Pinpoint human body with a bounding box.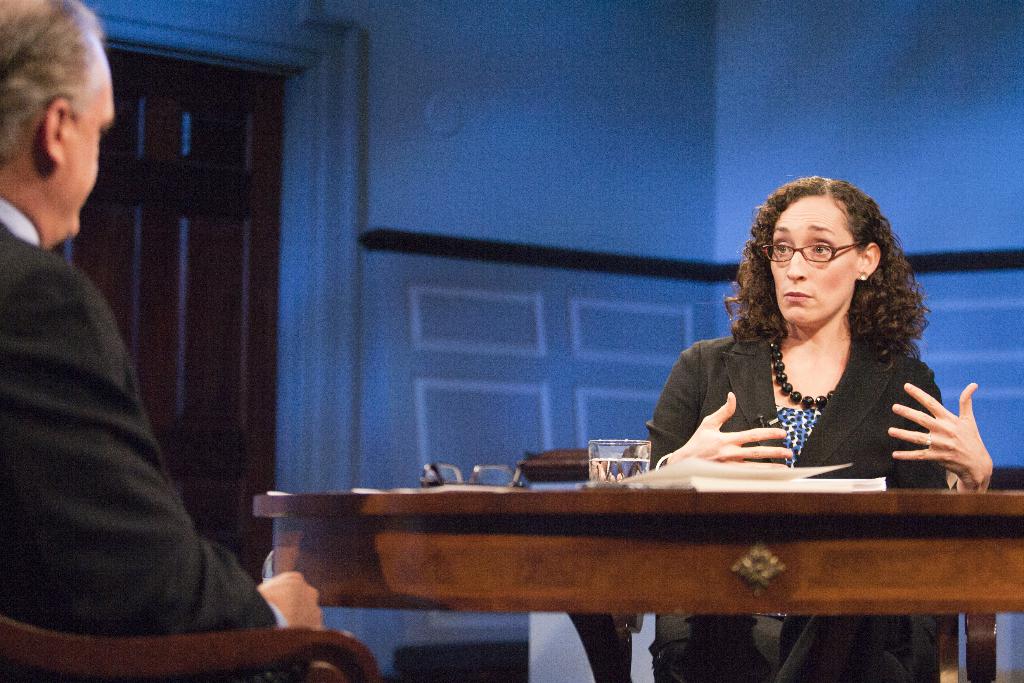
locate(641, 163, 1003, 682).
